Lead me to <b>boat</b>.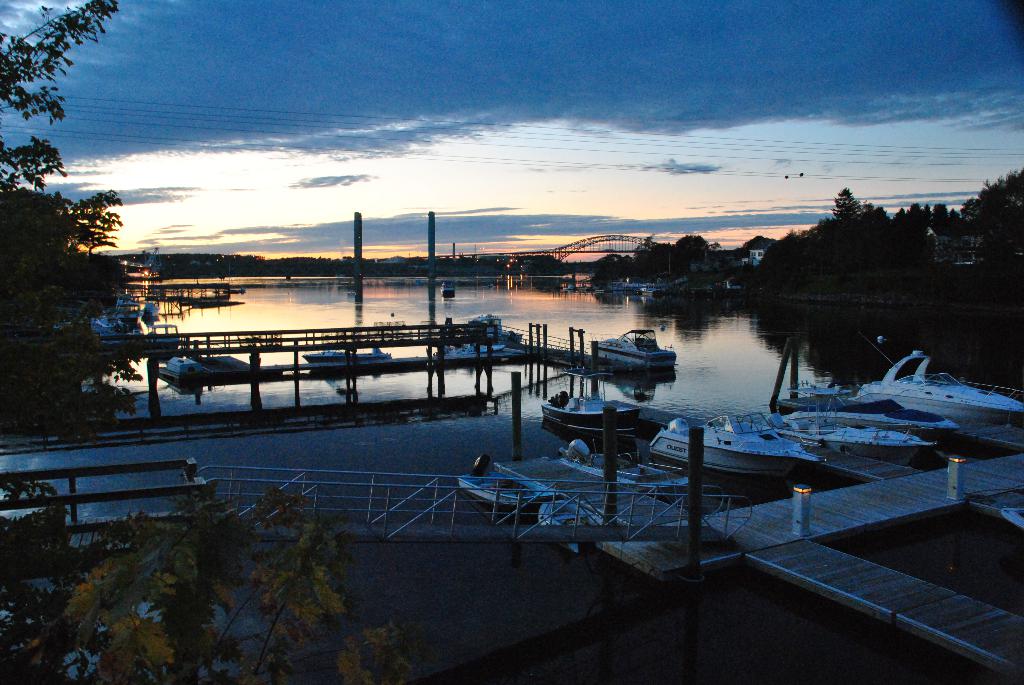
Lead to 171,353,252,379.
